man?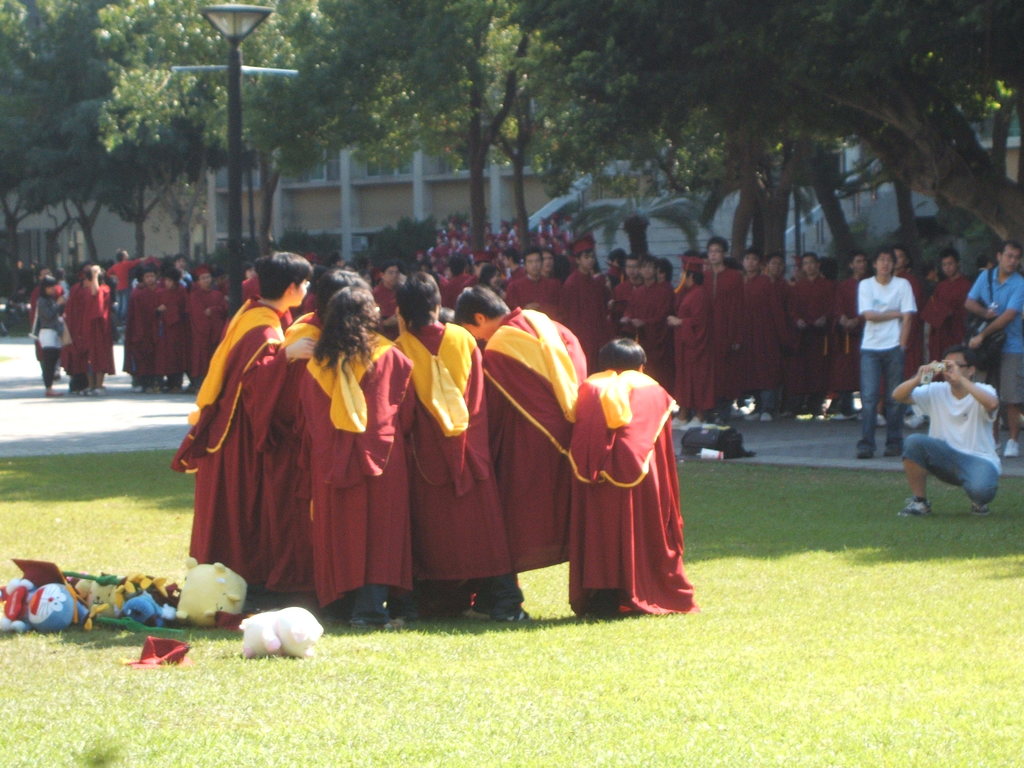
box=[561, 240, 620, 393]
